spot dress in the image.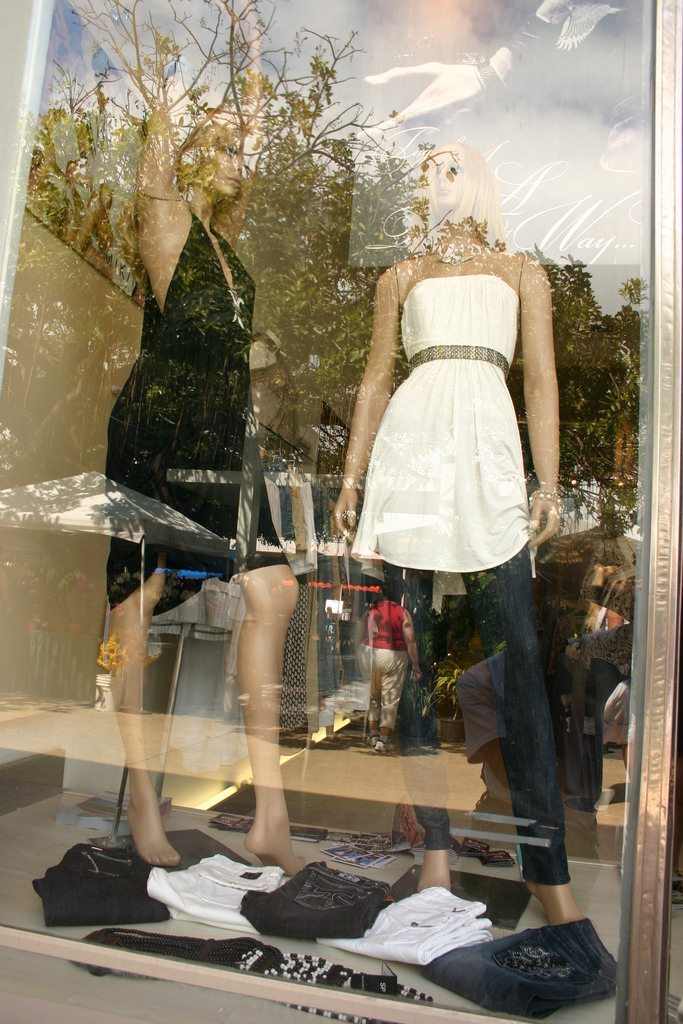
dress found at box=[112, 209, 297, 627].
